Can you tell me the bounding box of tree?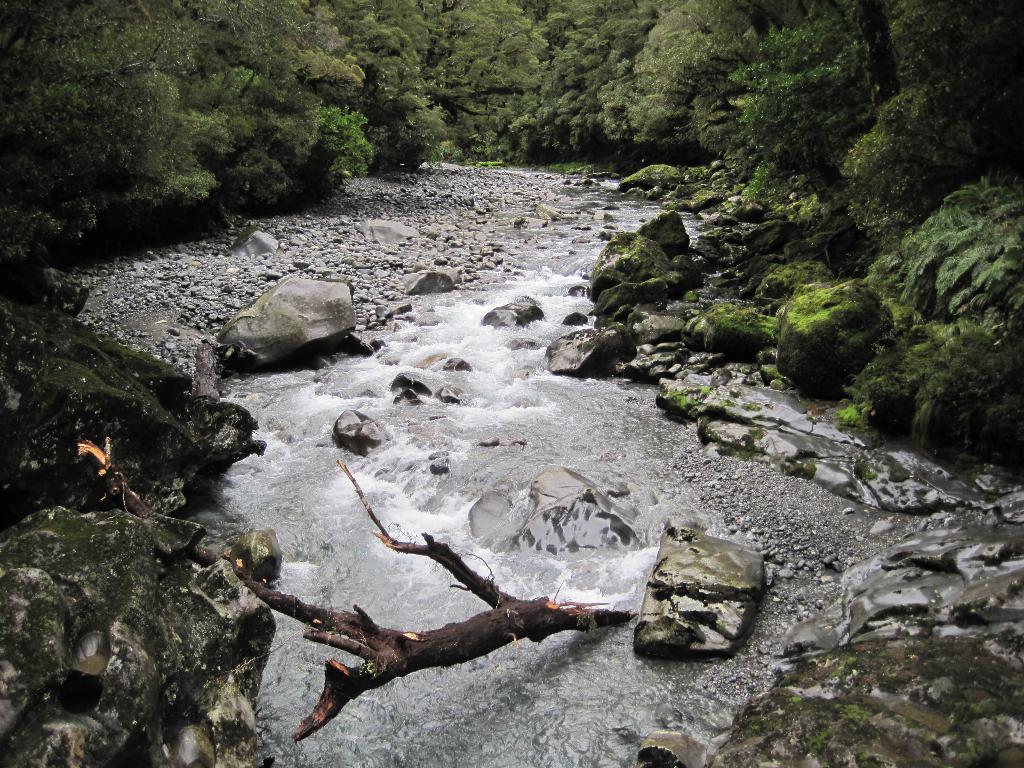
<box>6,0,190,221</box>.
